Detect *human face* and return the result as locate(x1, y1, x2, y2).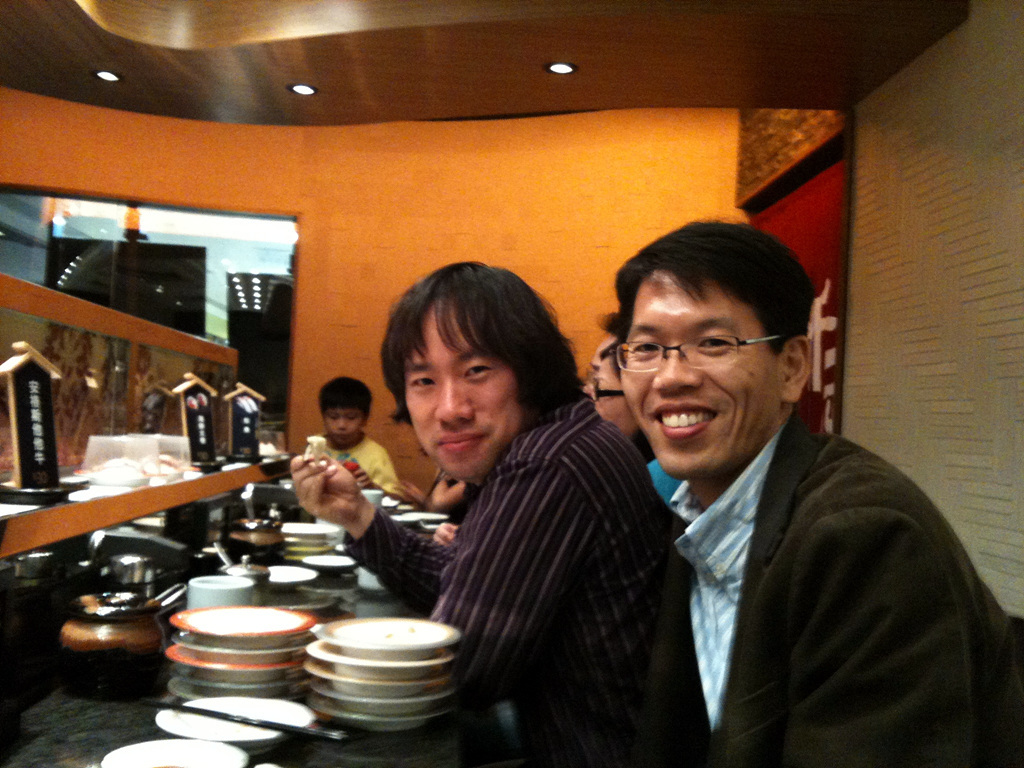
locate(584, 331, 620, 387).
